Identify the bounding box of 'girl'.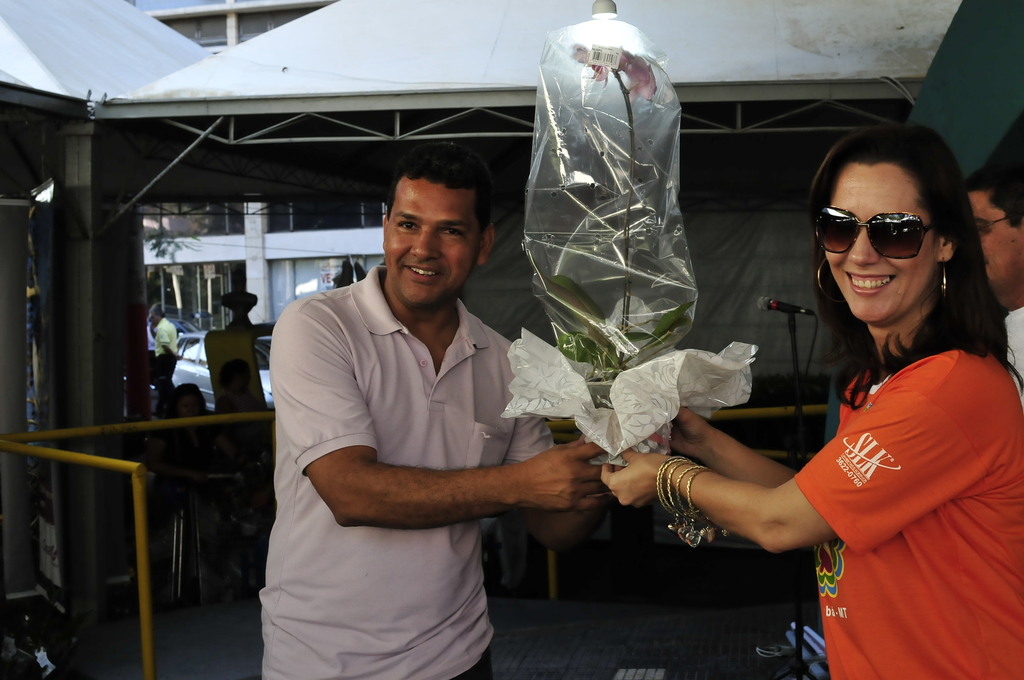
locate(598, 122, 1023, 679).
